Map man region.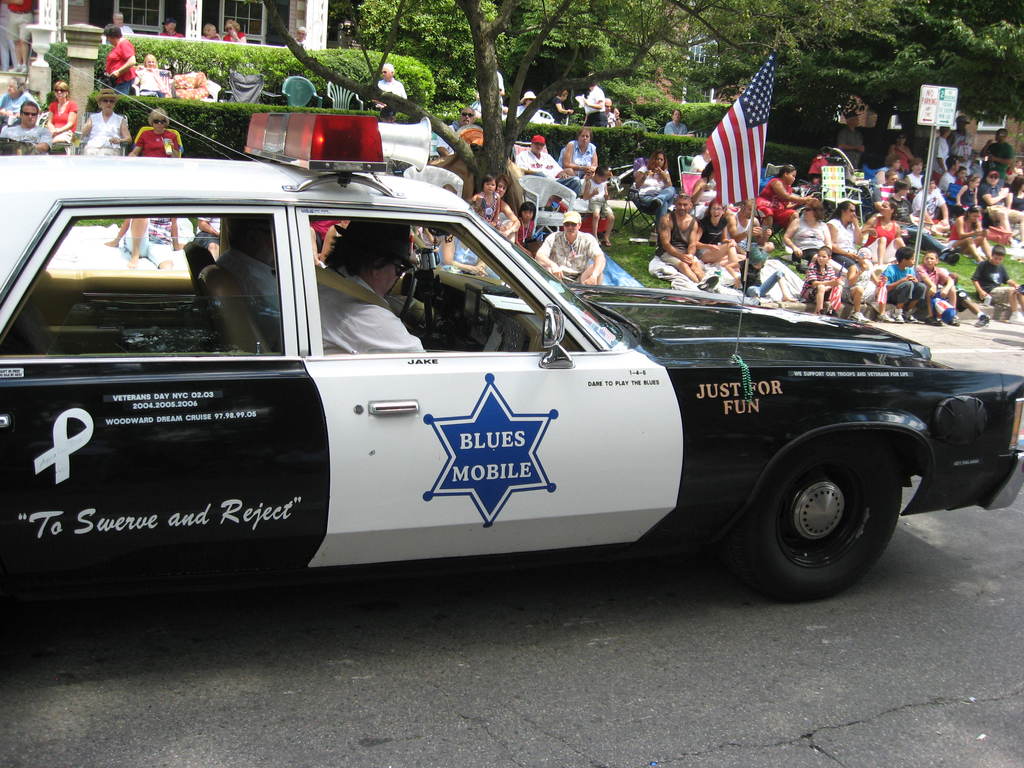
Mapped to x1=0 y1=99 x2=51 y2=154.
